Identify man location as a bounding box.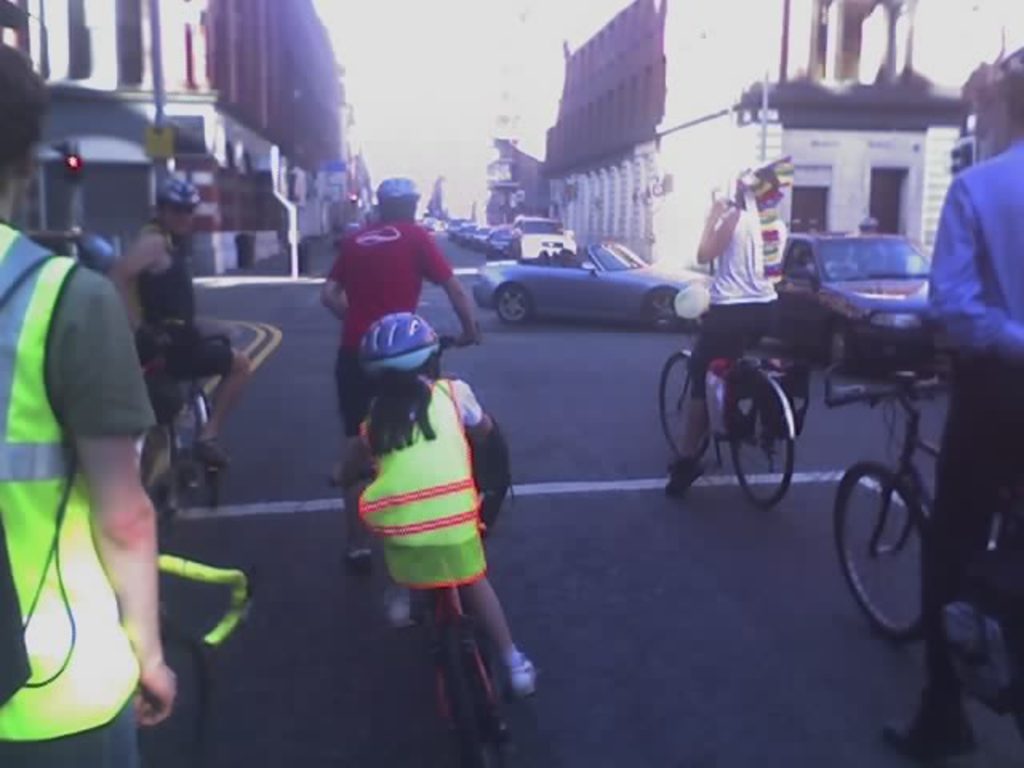
[left=301, top=157, right=490, bottom=510].
